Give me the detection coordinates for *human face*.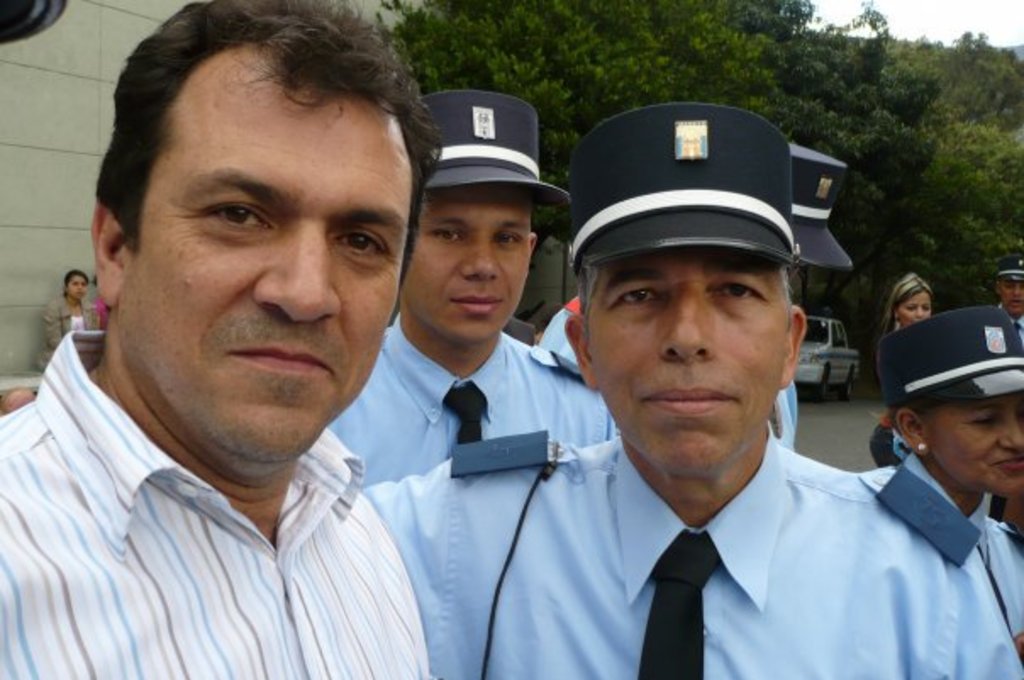
588, 244, 785, 478.
